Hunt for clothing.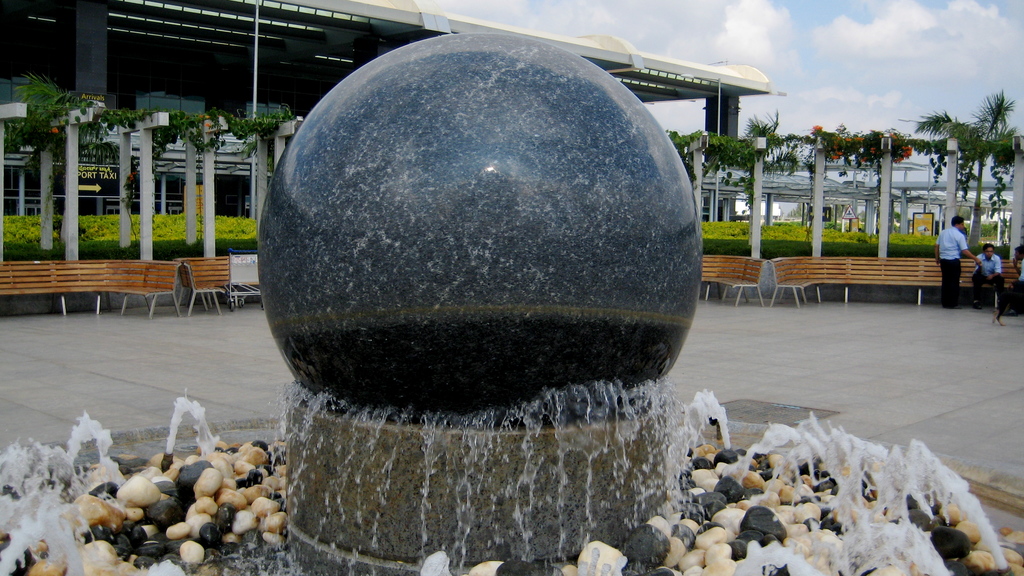
Hunted down at 936:227:966:257.
